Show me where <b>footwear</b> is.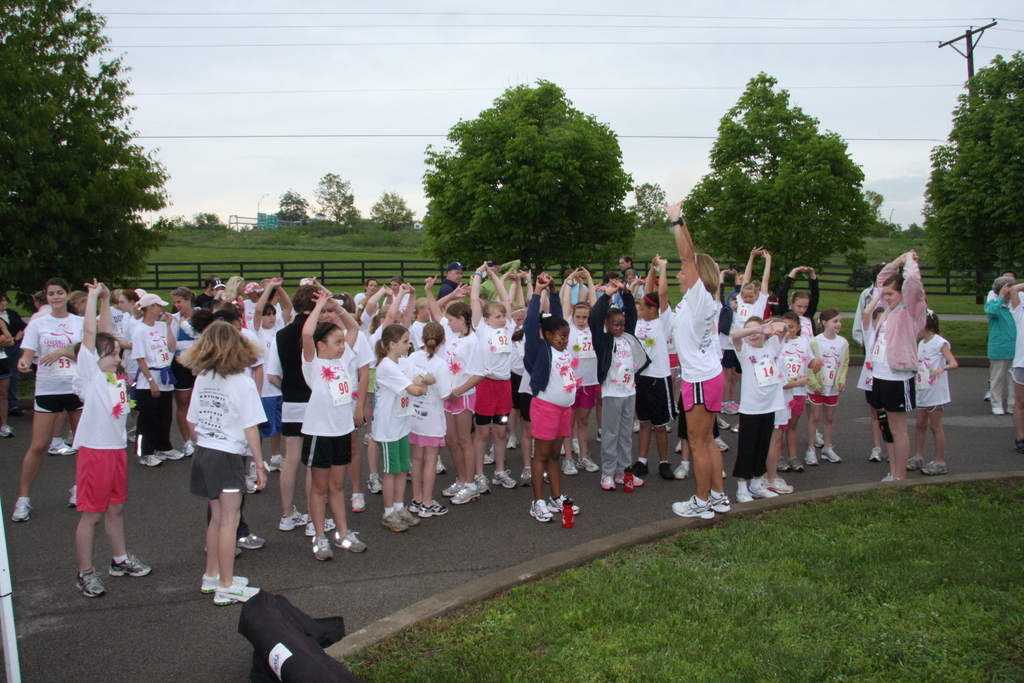
<b>footwear</b> is at x1=735 y1=483 x2=753 y2=501.
